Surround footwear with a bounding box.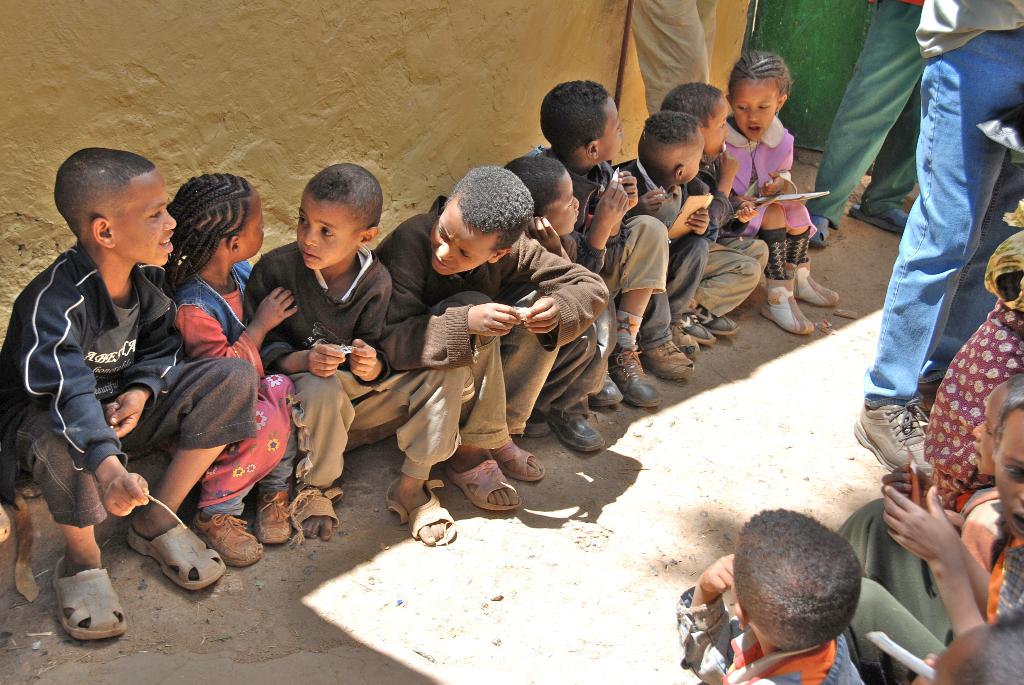
left=915, top=379, right=945, bottom=409.
